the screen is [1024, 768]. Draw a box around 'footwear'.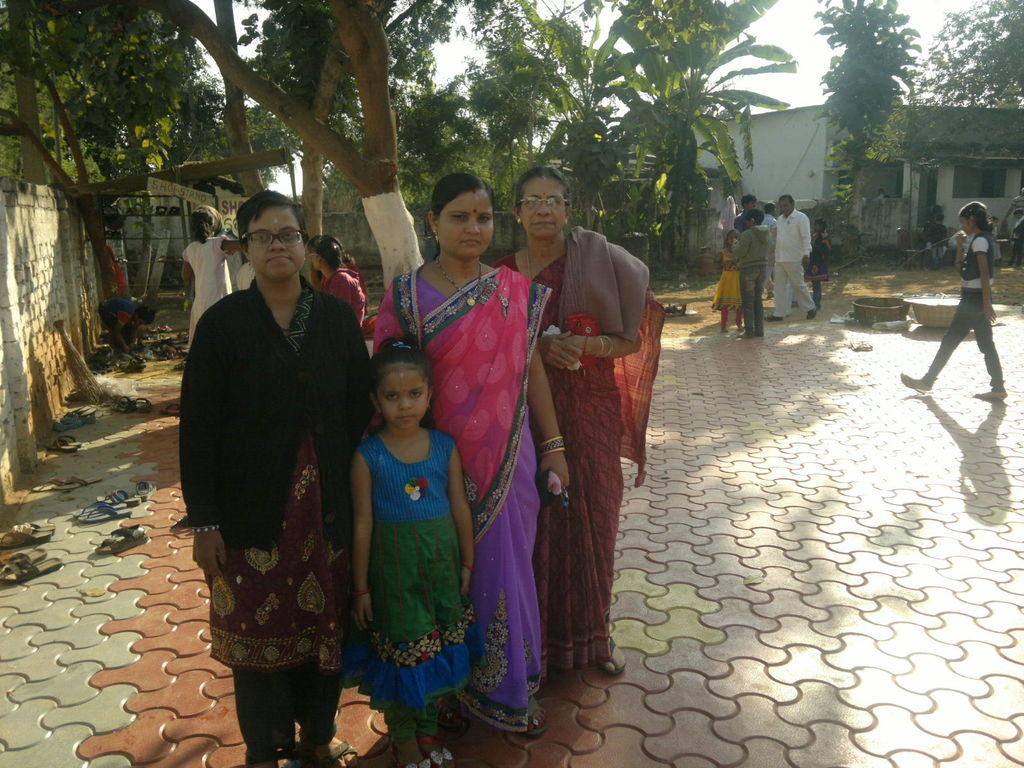
(394,740,431,767).
